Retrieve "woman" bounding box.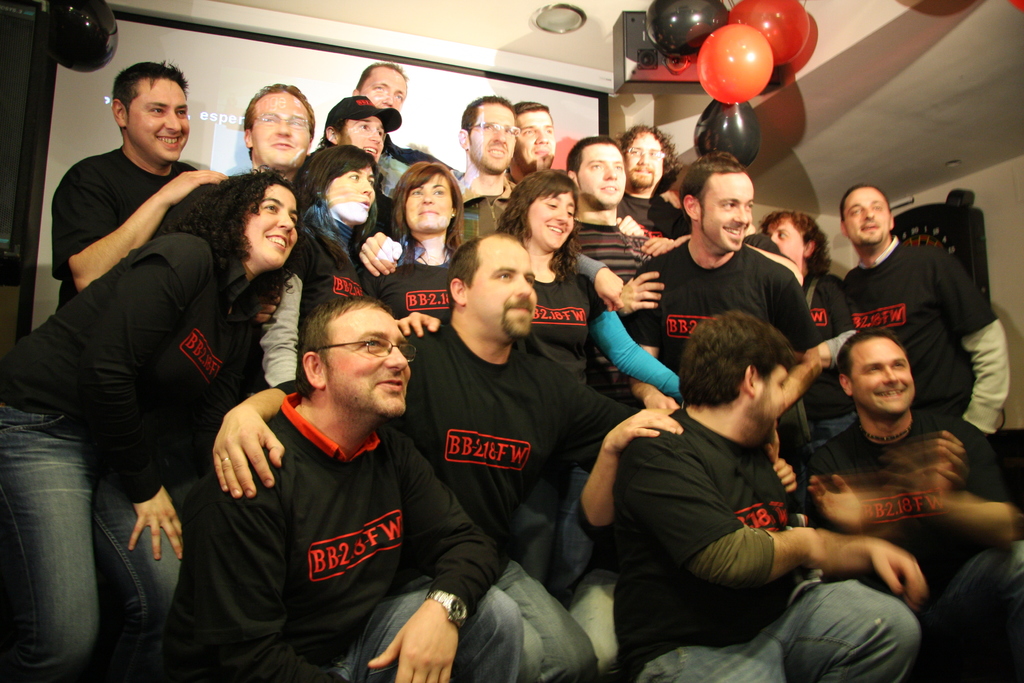
Bounding box: 0 170 299 677.
